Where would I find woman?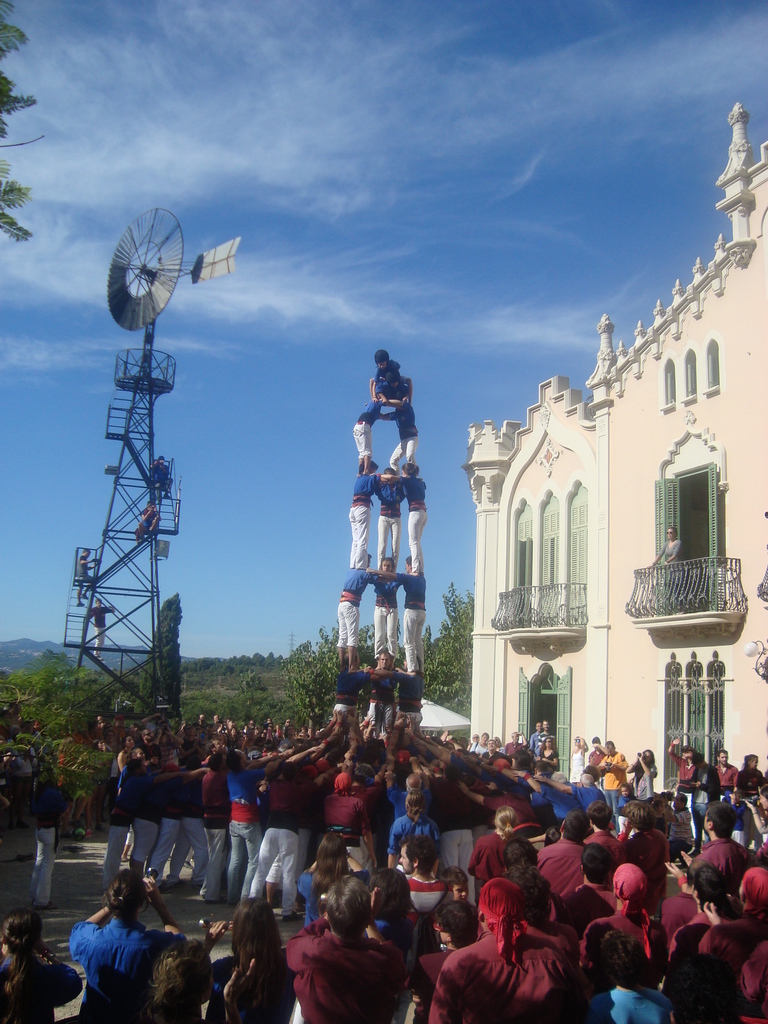
At [387,790,438,879].
